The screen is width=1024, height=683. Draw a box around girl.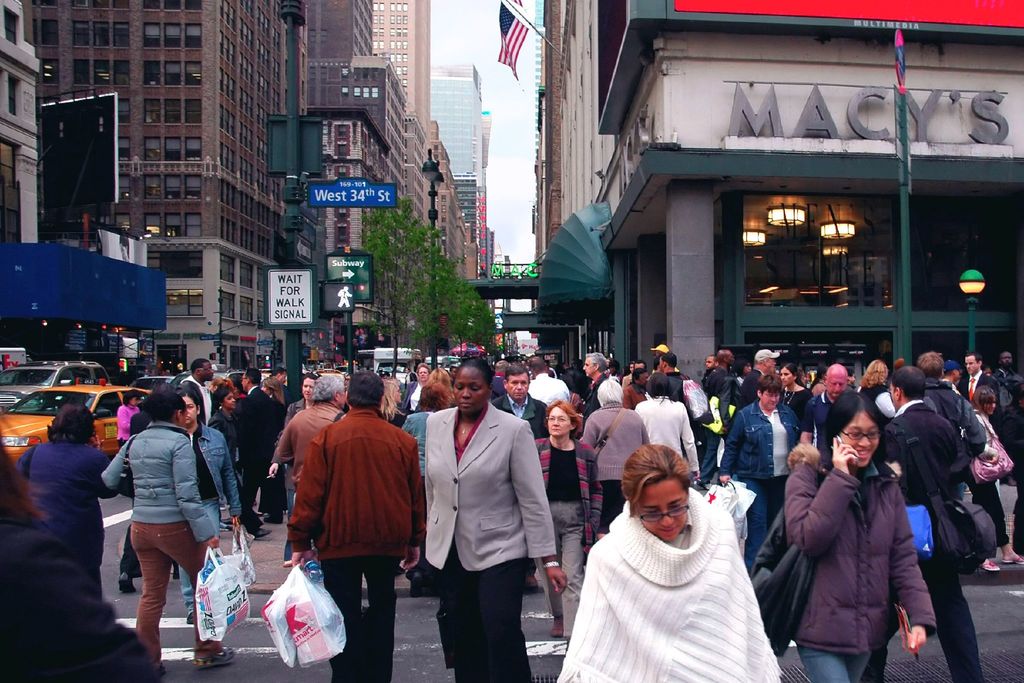
(left=547, top=439, right=791, bottom=682).
